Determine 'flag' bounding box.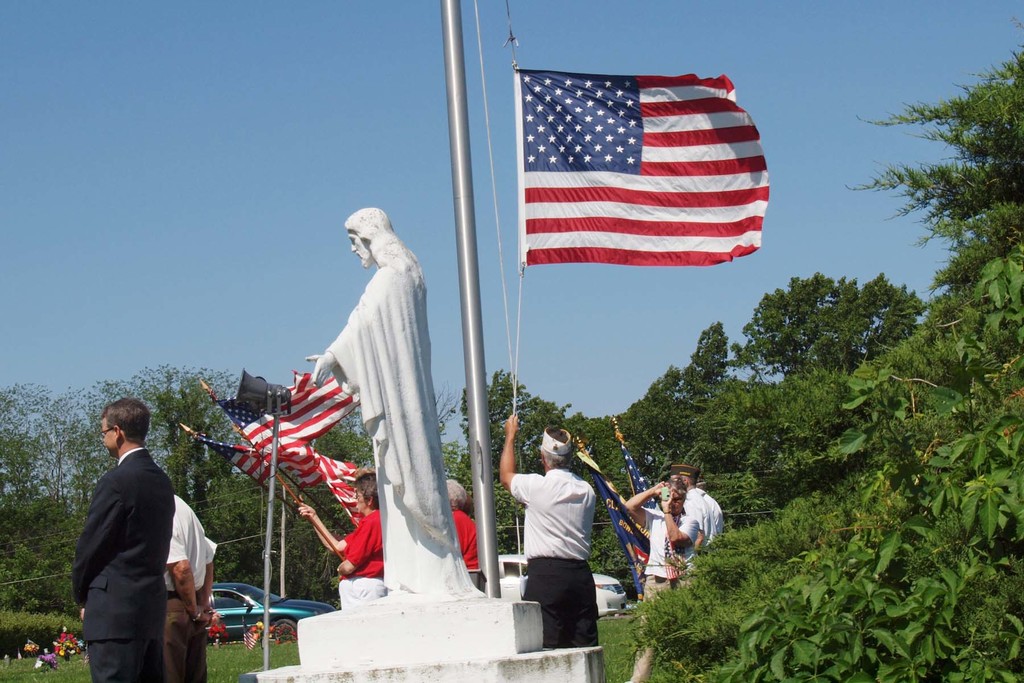
Determined: detection(620, 435, 667, 507).
